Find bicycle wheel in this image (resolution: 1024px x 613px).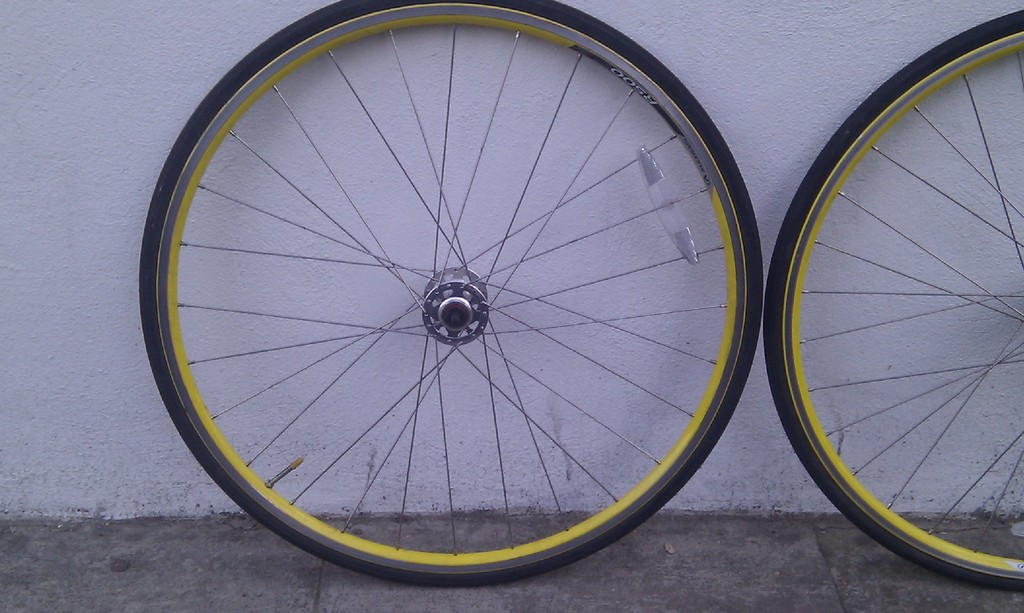
<bbox>769, 23, 1023, 584</bbox>.
